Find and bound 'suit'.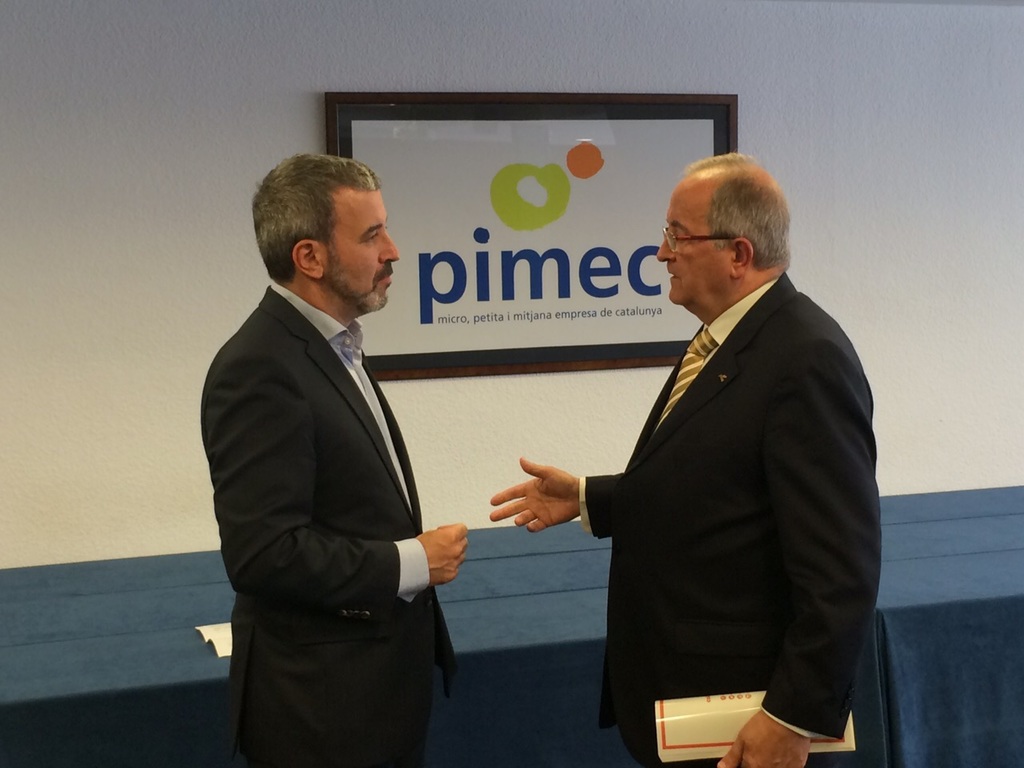
Bound: 577, 265, 881, 767.
